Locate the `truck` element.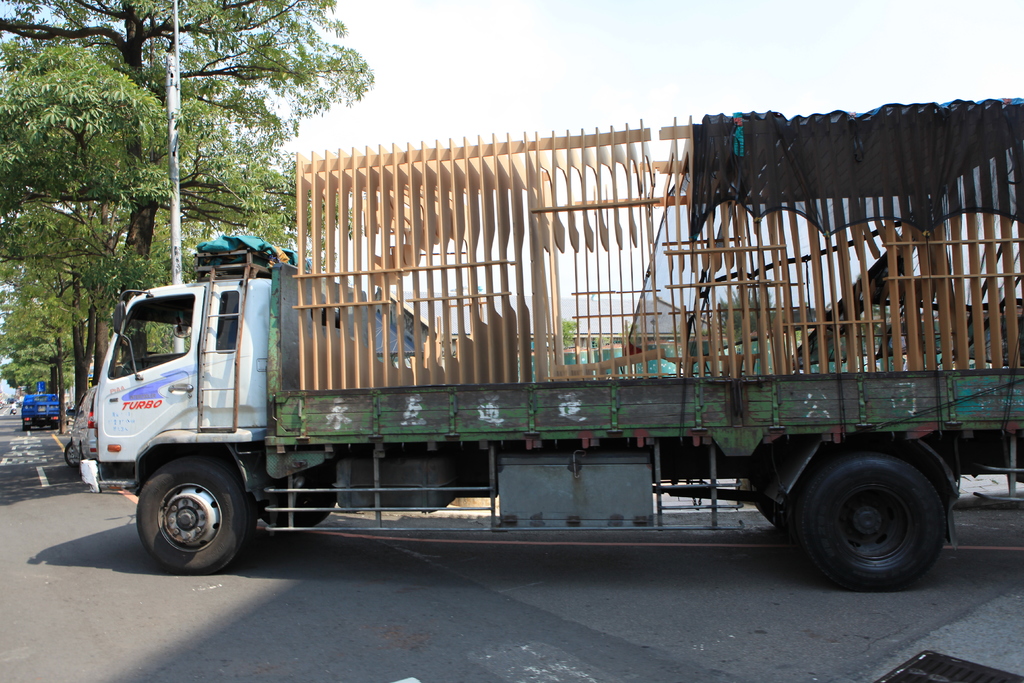
Element bbox: (79, 96, 1023, 591).
